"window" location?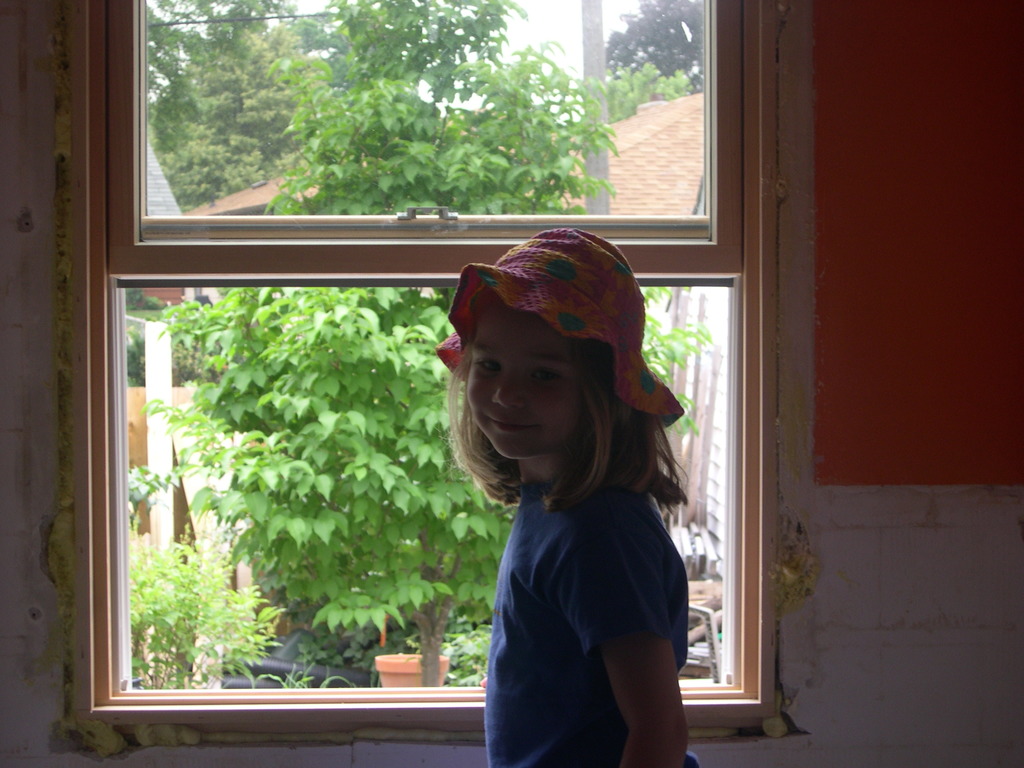
select_region(77, 0, 784, 749)
